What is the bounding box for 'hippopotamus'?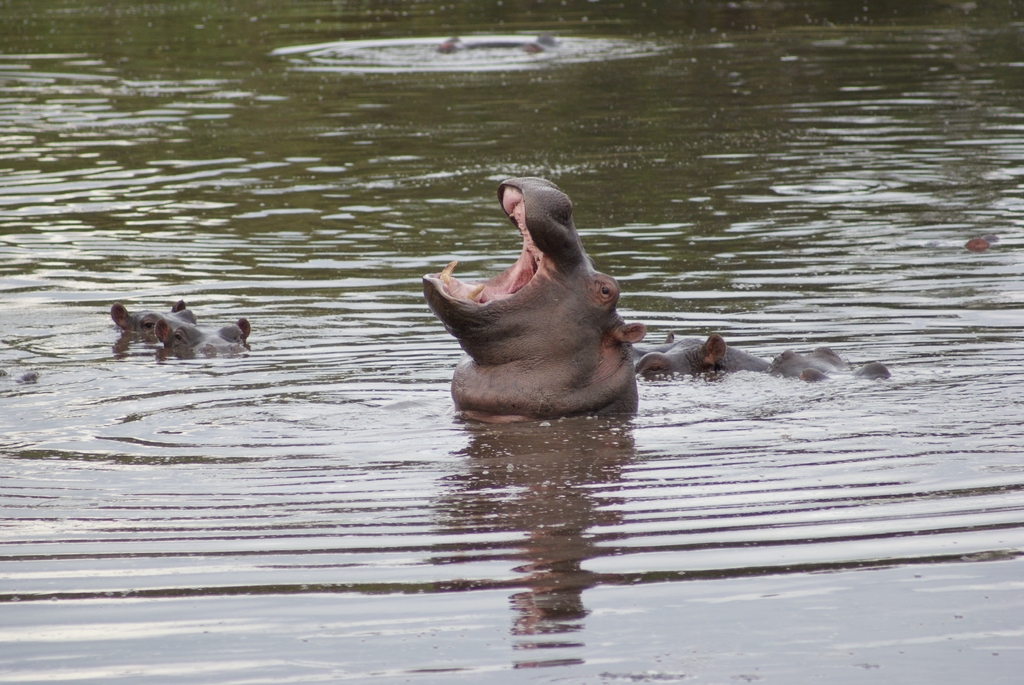
(109, 301, 196, 335).
